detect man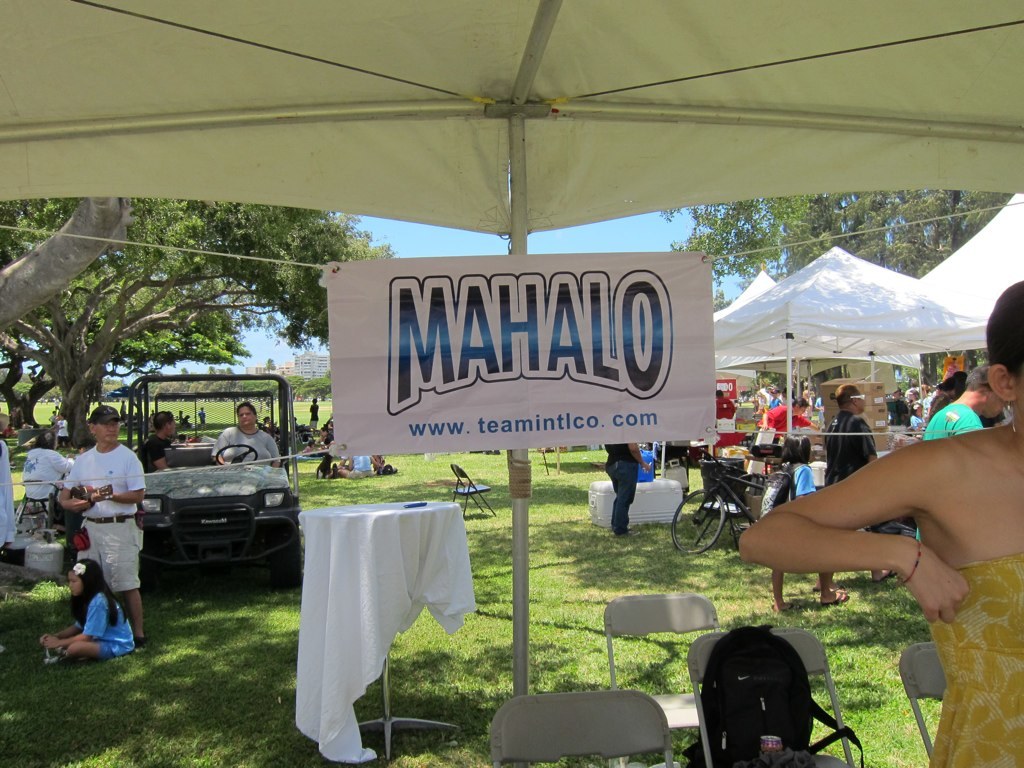
select_region(826, 387, 913, 607)
